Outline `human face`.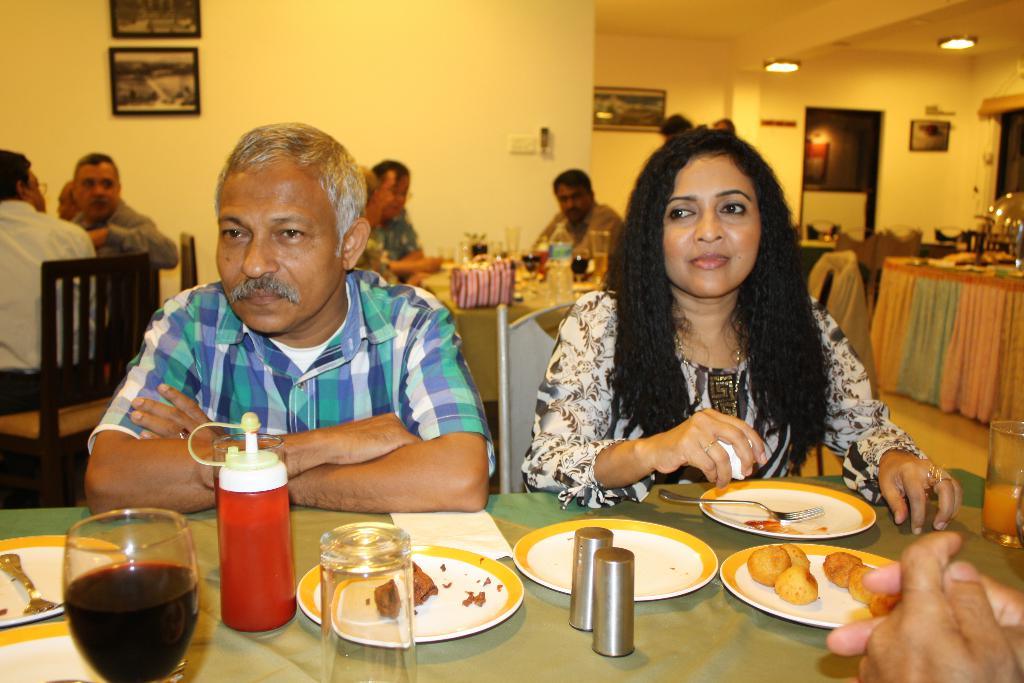
Outline: 213 160 340 334.
